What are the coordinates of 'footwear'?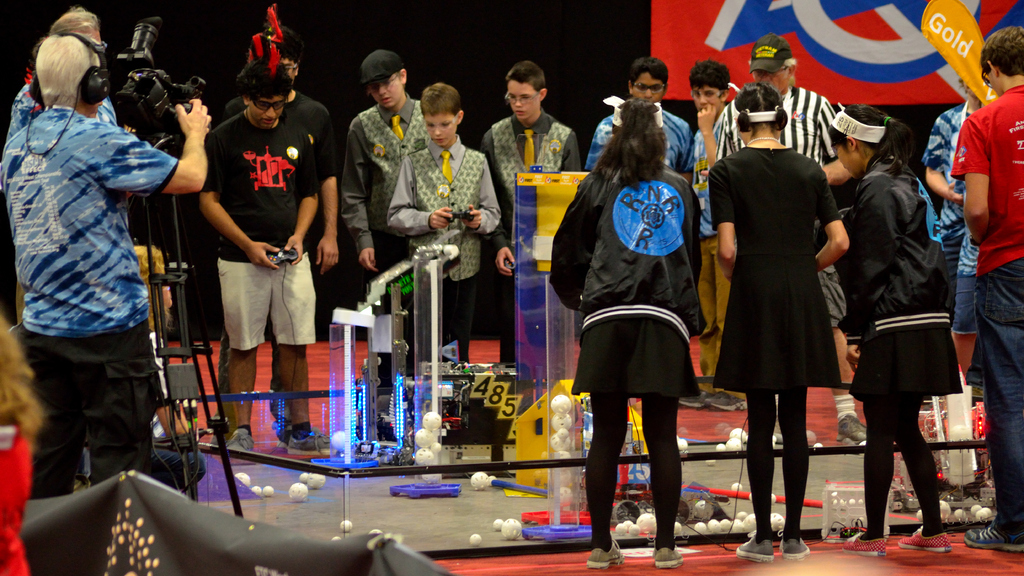
box=[227, 429, 254, 463].
